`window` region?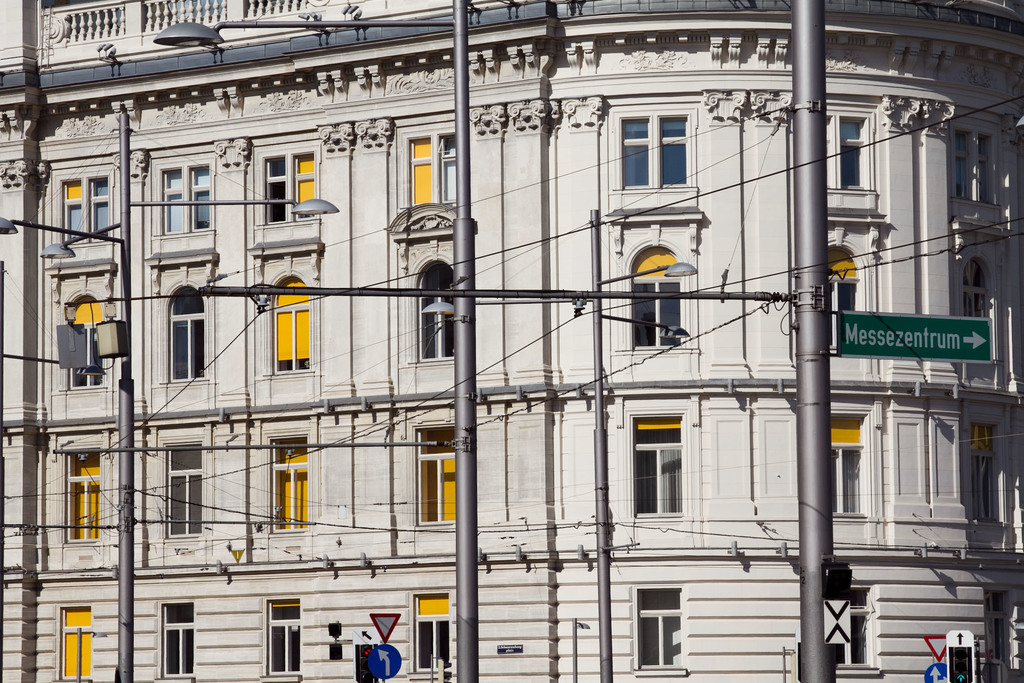
<bbox>606, 86, 714, 195</bbox>
